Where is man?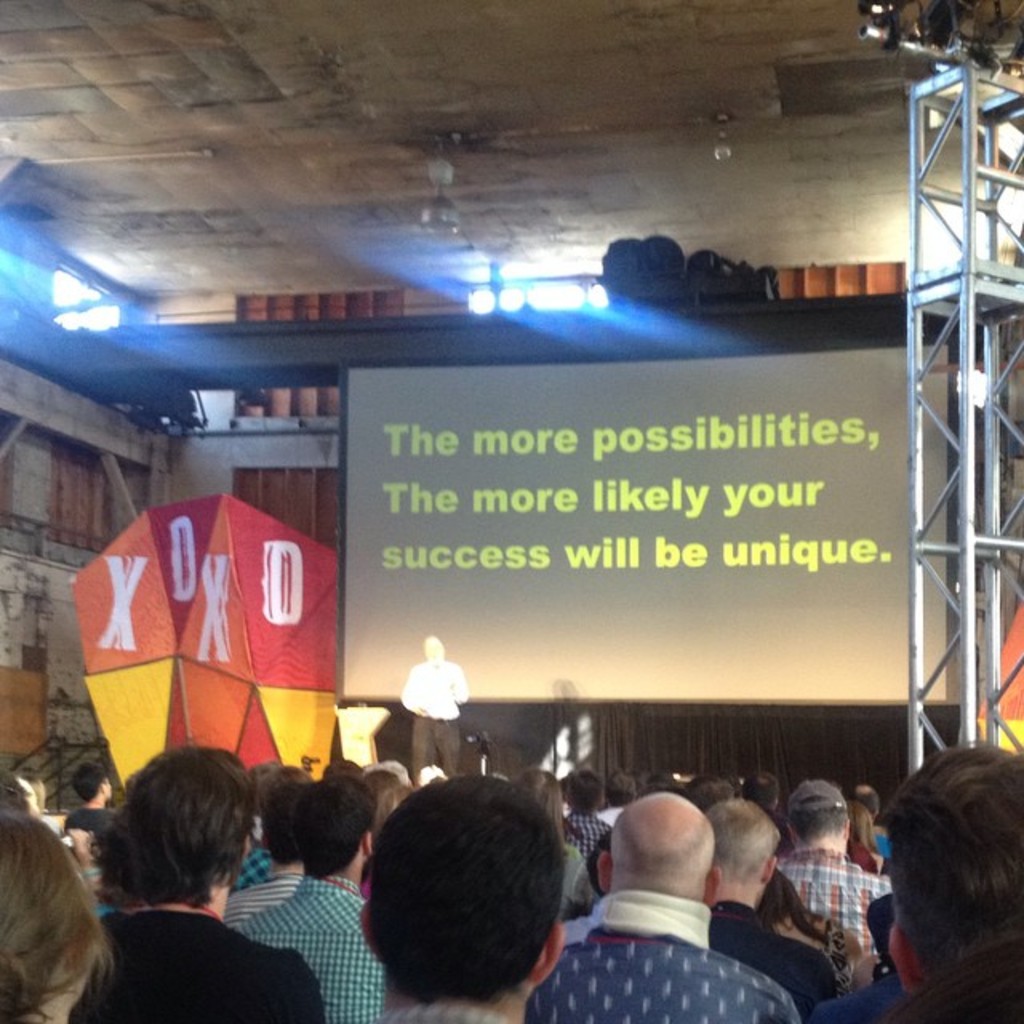
{"left": 0, "top": 776, "right": 51, "bottom": 840}.
